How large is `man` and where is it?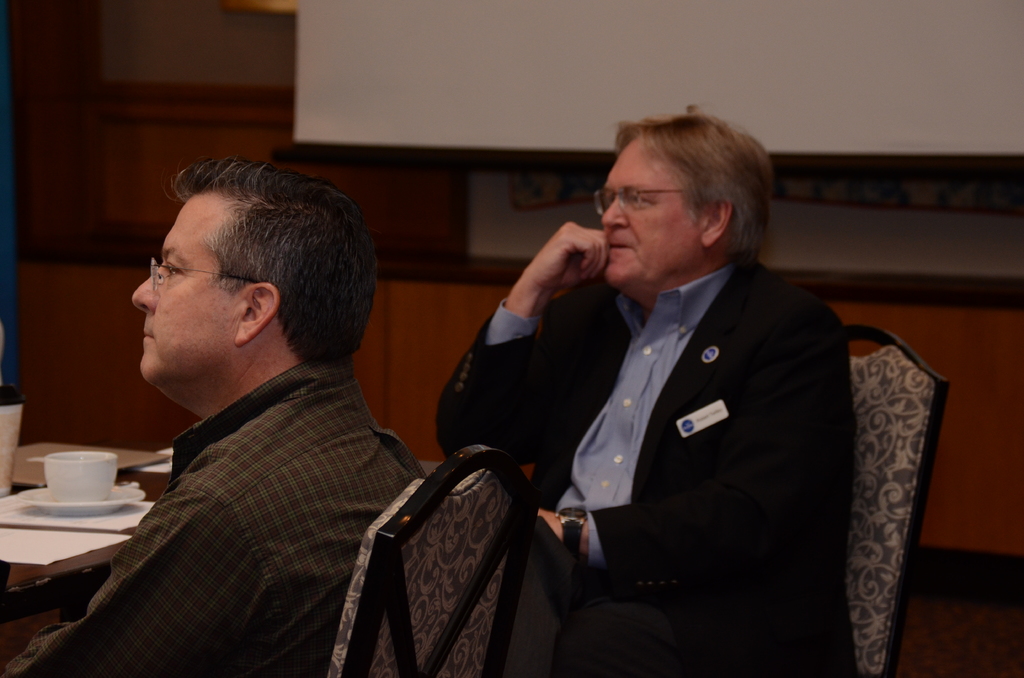
Bounding box: (left=0, top=159, right=422, bottom=677).
